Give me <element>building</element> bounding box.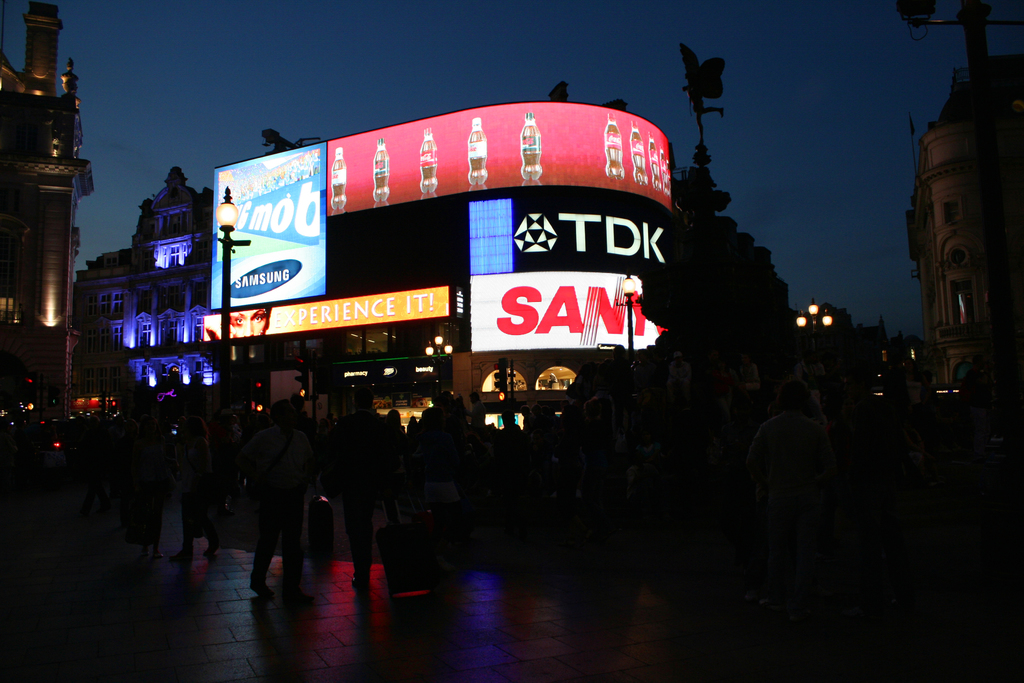
Rect(908, 57, 1023, 388).
